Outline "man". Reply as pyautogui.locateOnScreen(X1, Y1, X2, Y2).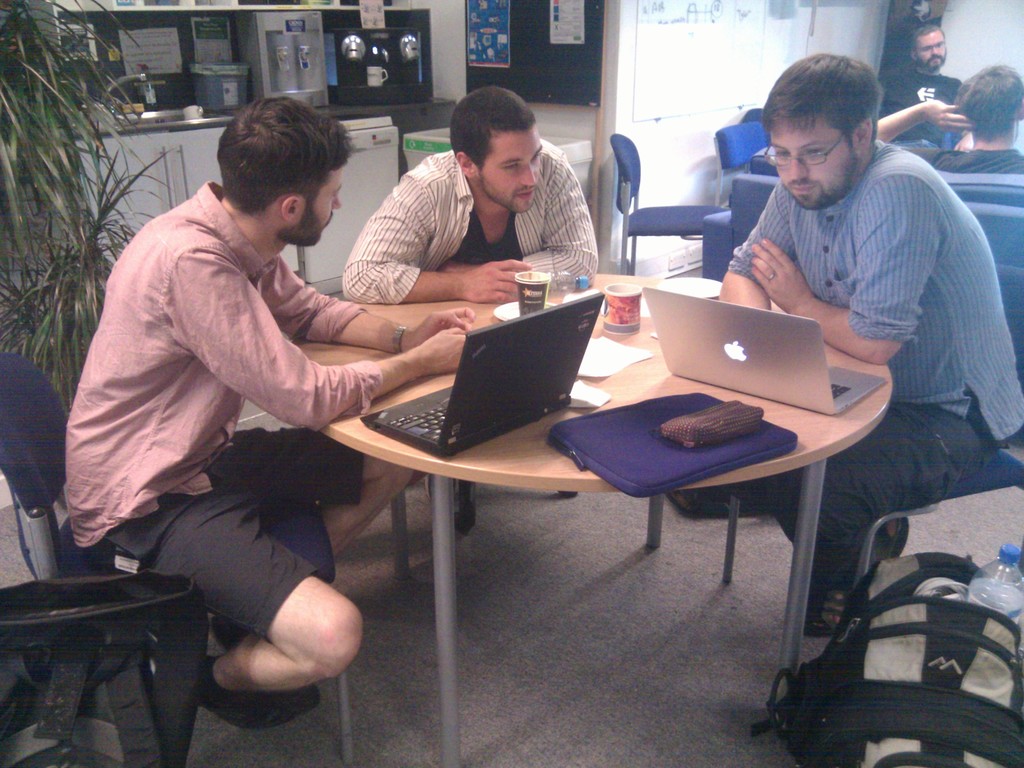
pyautogui.locateOnScreen(718, 51, 1023, 639).
